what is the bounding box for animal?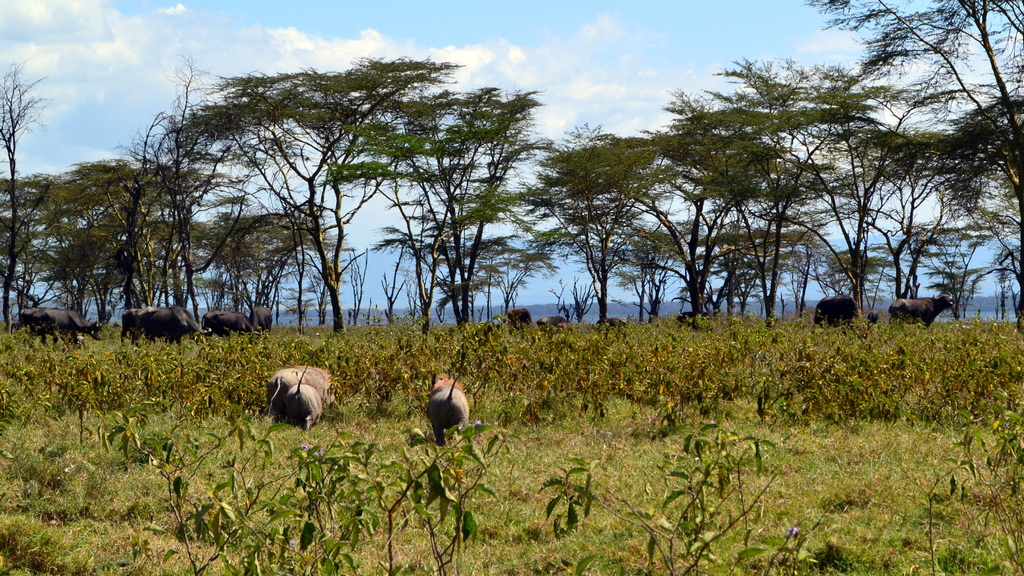
x1=421 y1=374 x2=471 y2=450.
